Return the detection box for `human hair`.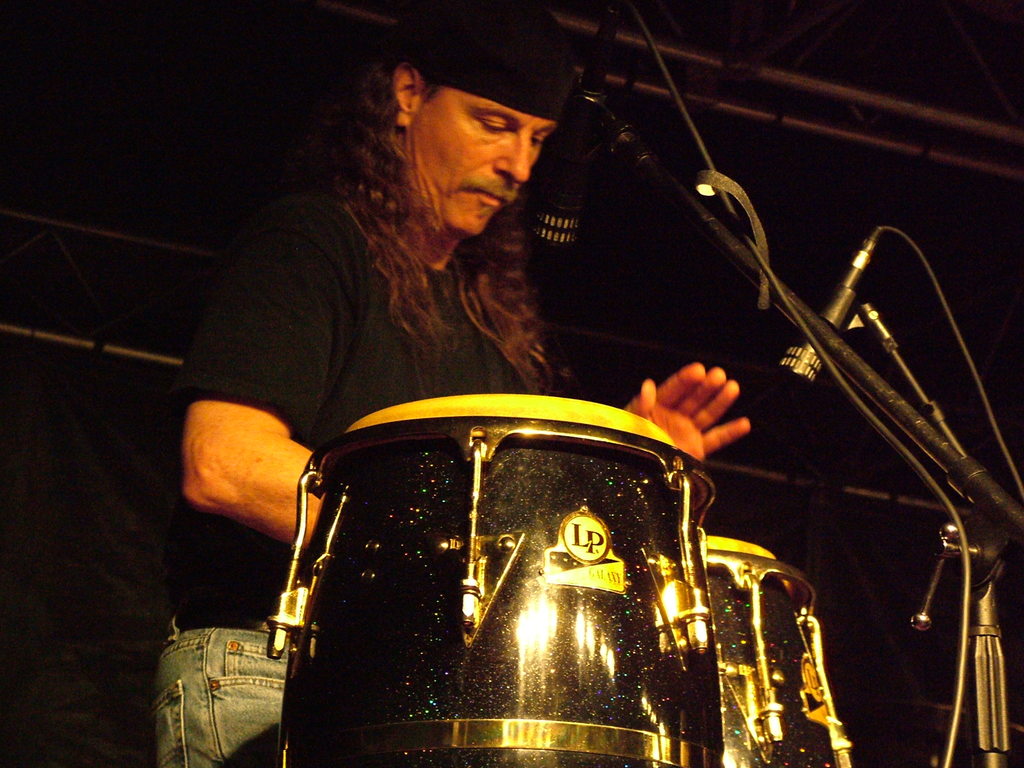
(x1=303, y1=37, x2=552, y2=387).
